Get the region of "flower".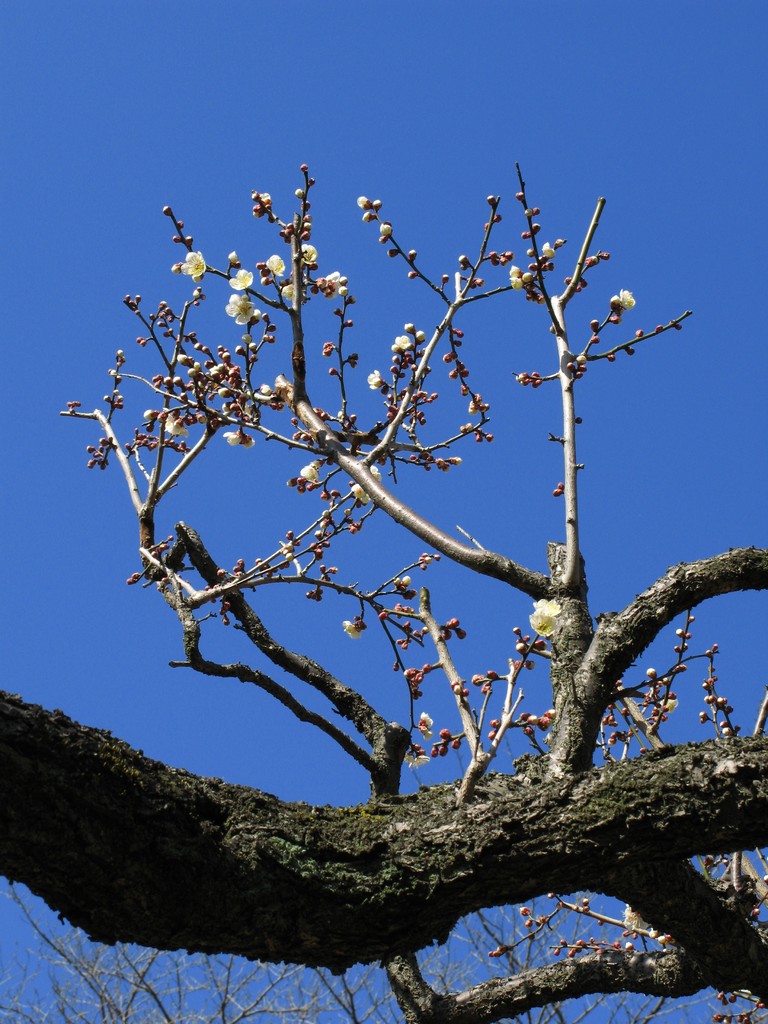
(left=405, top=751, right=429, bottom=767).
